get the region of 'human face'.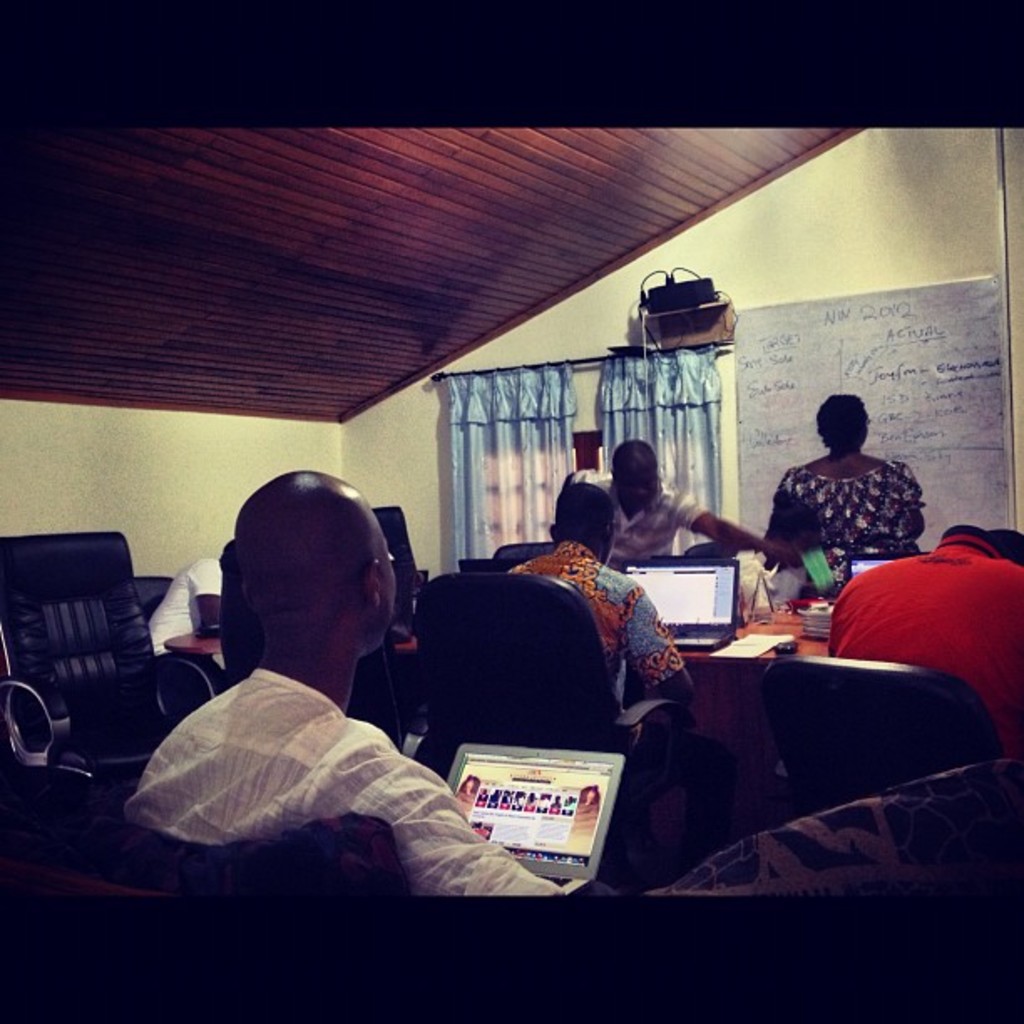
<box>617,452,661,504</box>.
